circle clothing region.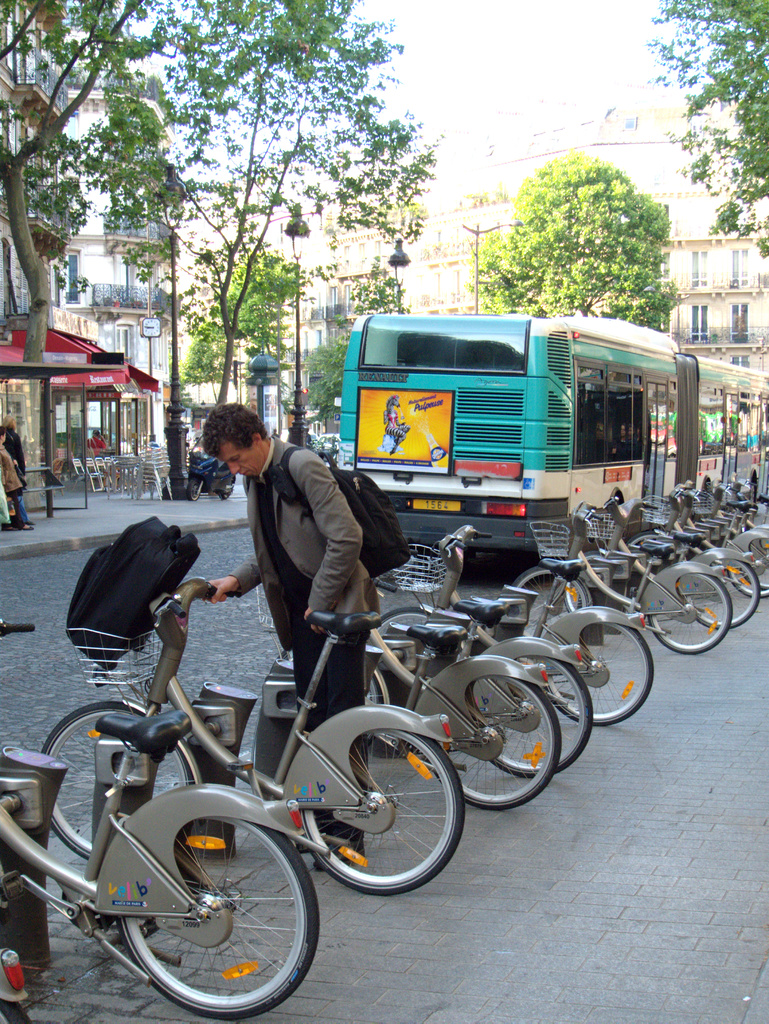
Region: locate(216, 422, 383, 870).
